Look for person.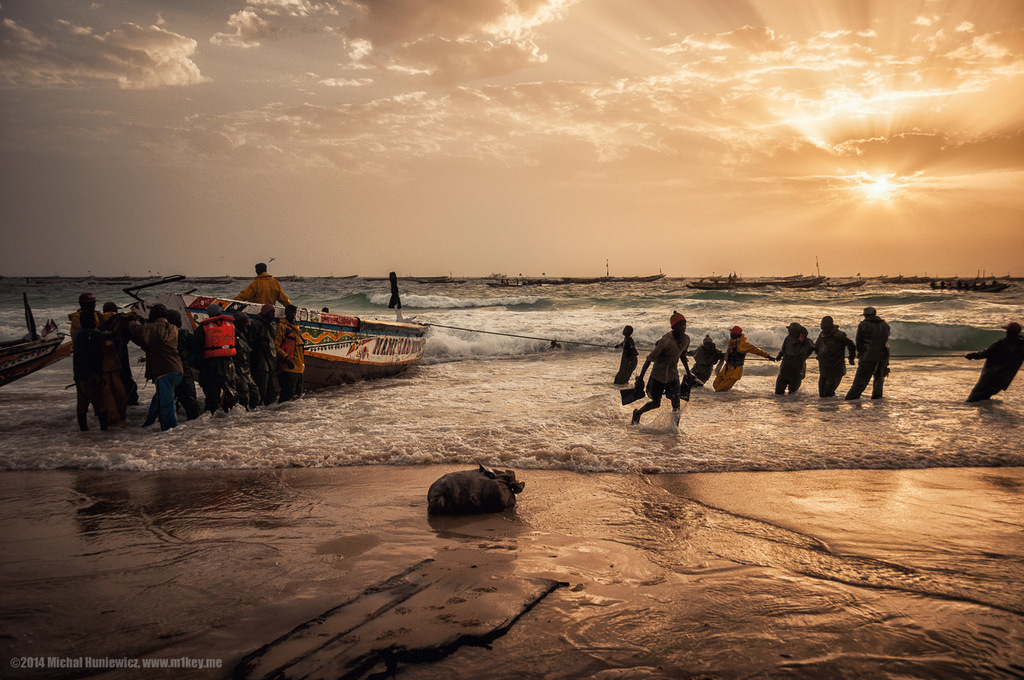
Found: BBox(850, 307, 899, 398).
